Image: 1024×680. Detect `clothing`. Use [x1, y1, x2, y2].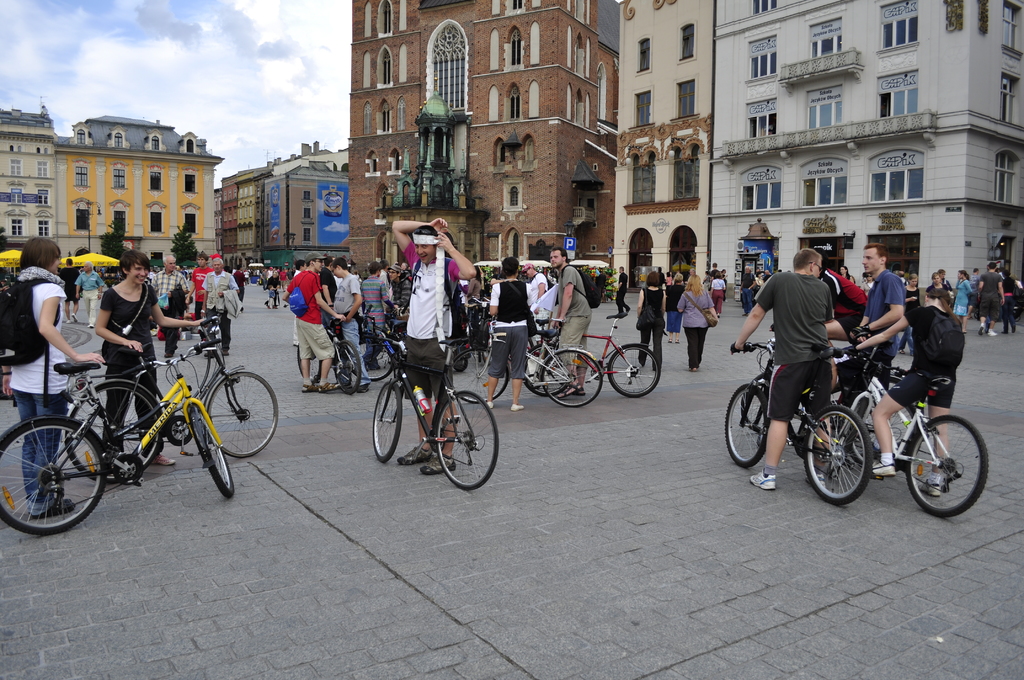
[99, 282, 163, 453].
